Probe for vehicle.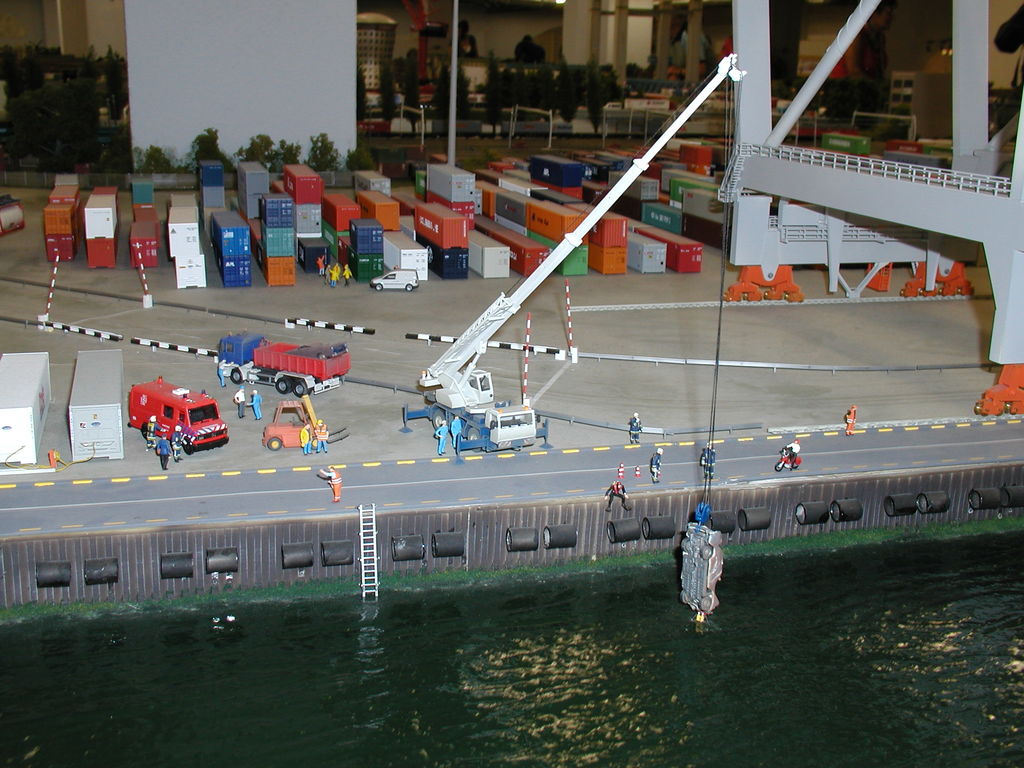
Probe result: l=211, t=326, r=353, b=400.
